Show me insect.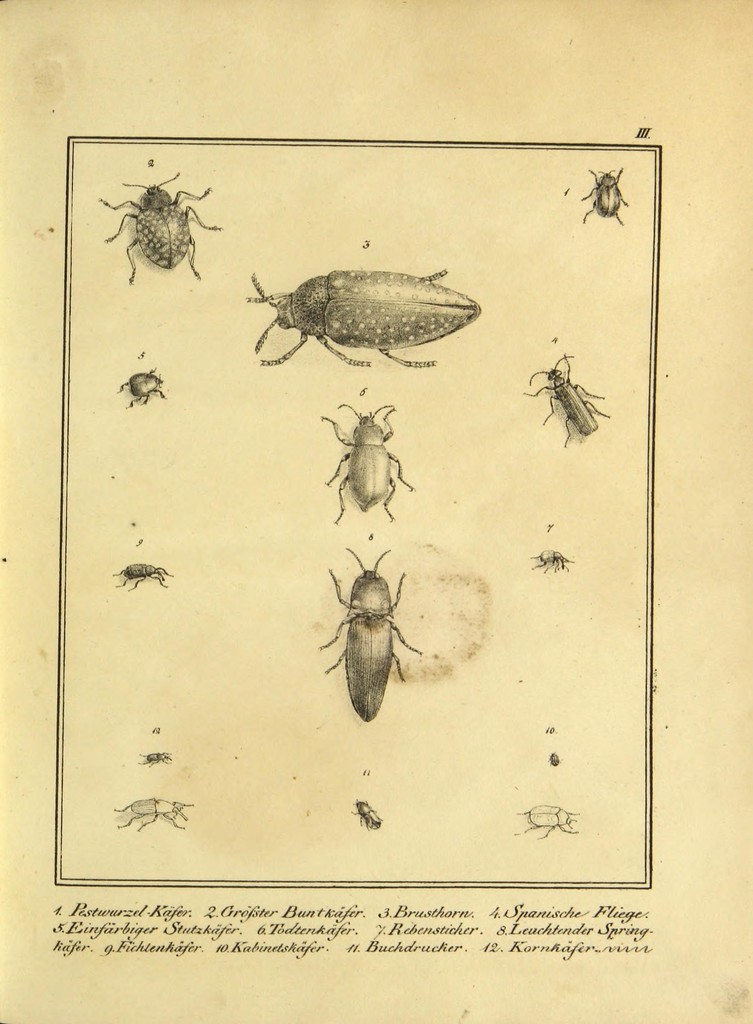
insect is here: [left=523, top=805, right=581, bottom=833].
